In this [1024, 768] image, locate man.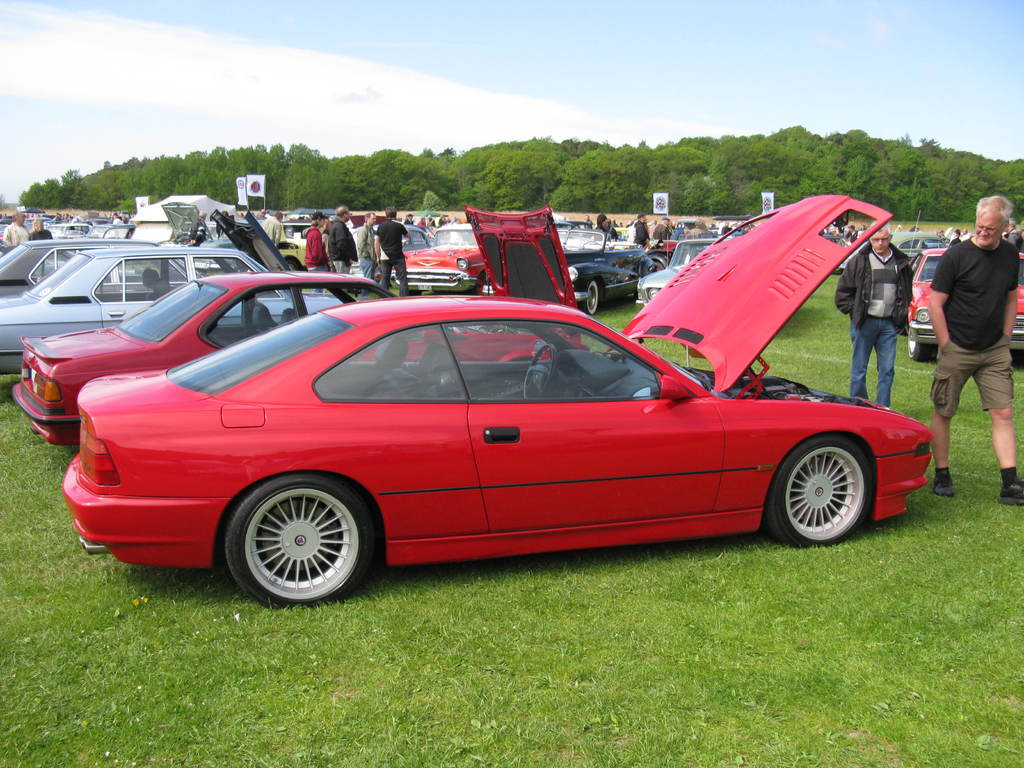
Bounding box: select_region(354, 214, 380, 293).
